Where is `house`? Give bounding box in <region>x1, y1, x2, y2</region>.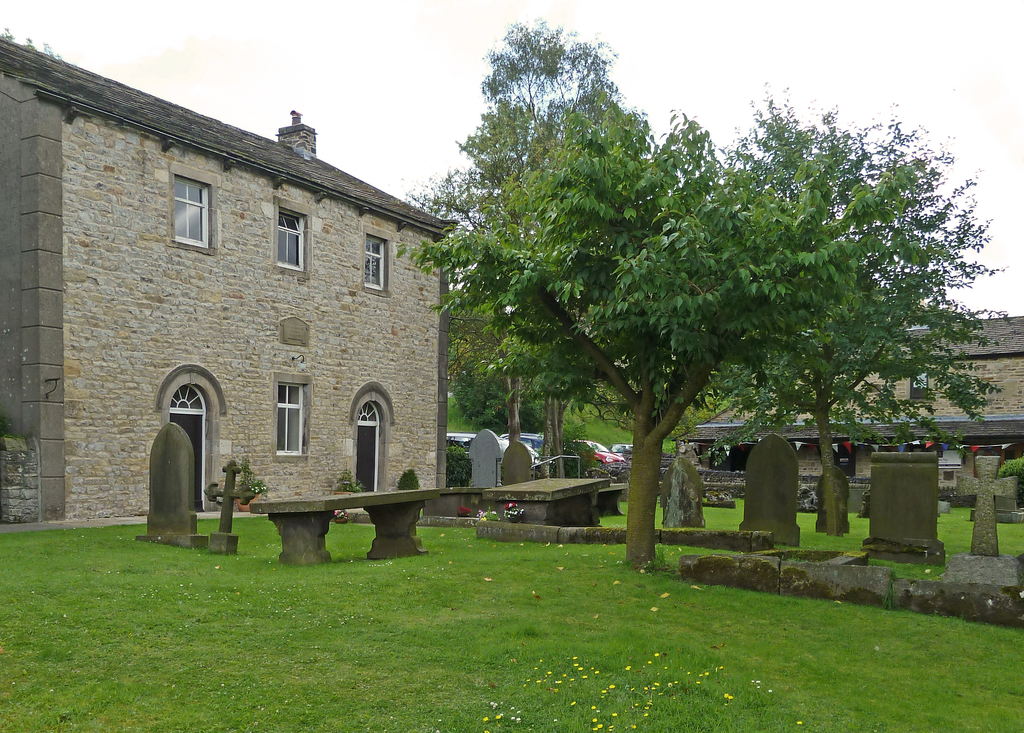
<region>684, 305, 1023, 519</region>.
